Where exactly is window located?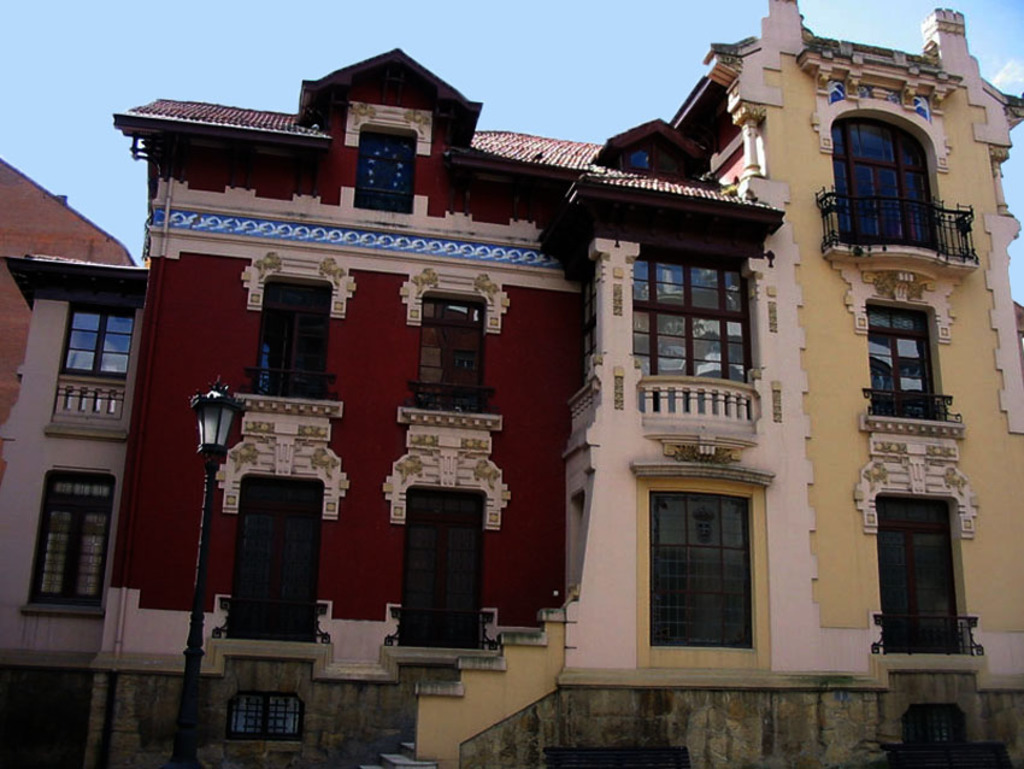
Its bounding box is (867, 301, 942, 418).
